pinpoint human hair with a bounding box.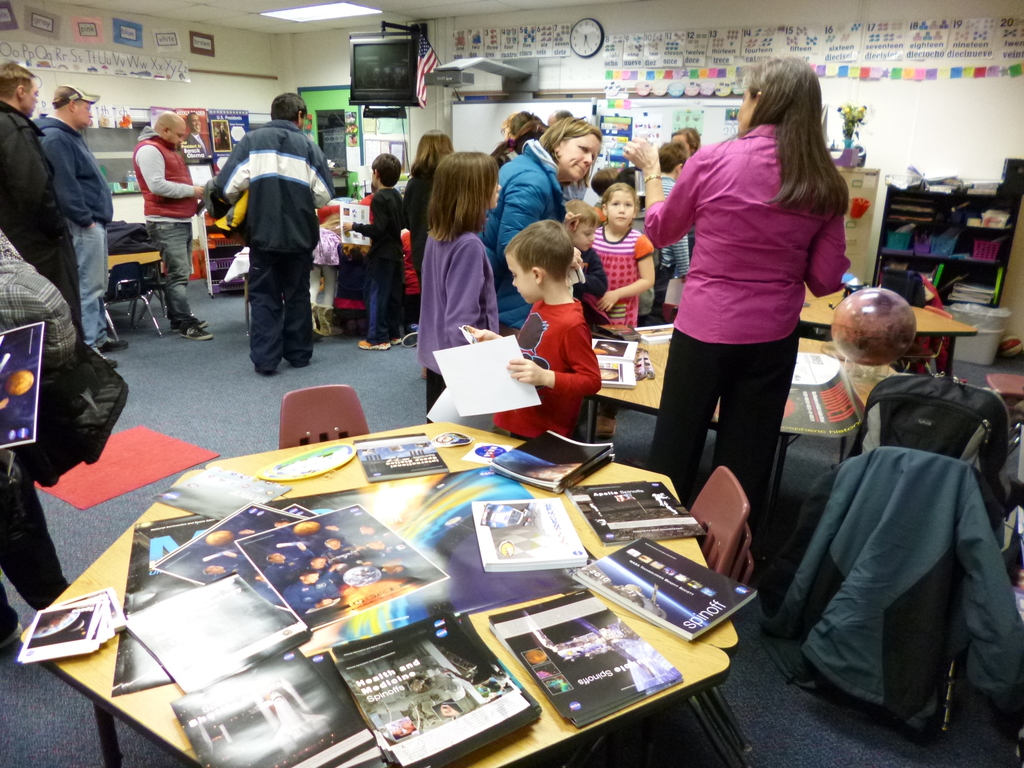
[372,147,402,184].
